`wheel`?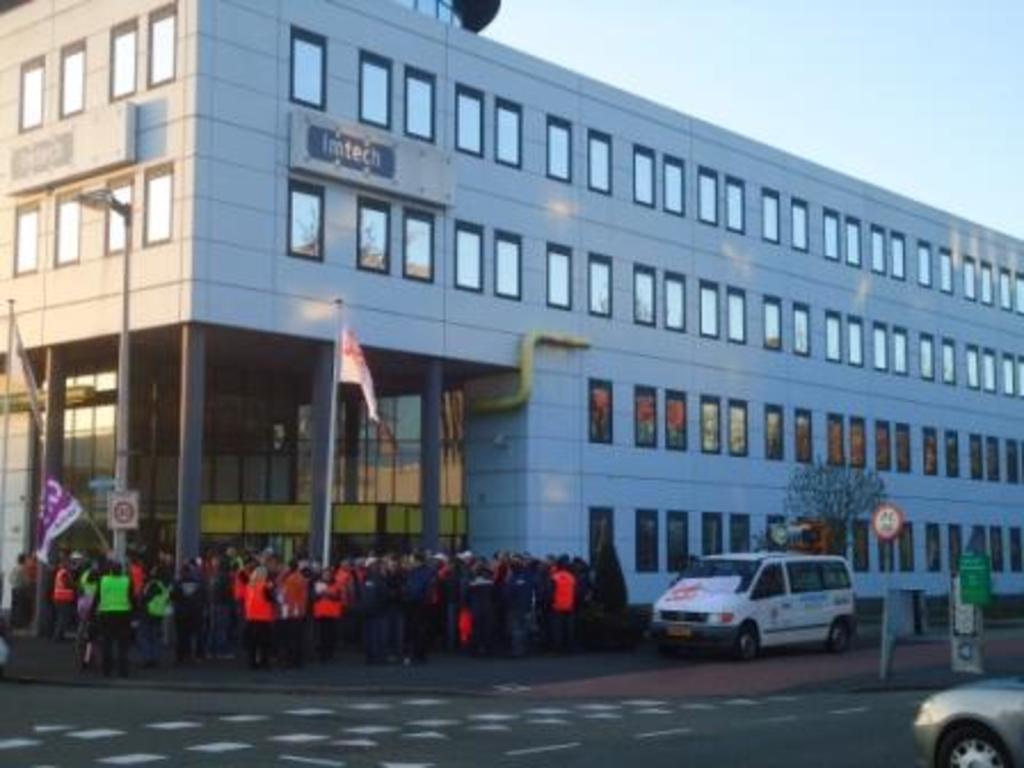
bbox(939, 725, 1008, 766)
